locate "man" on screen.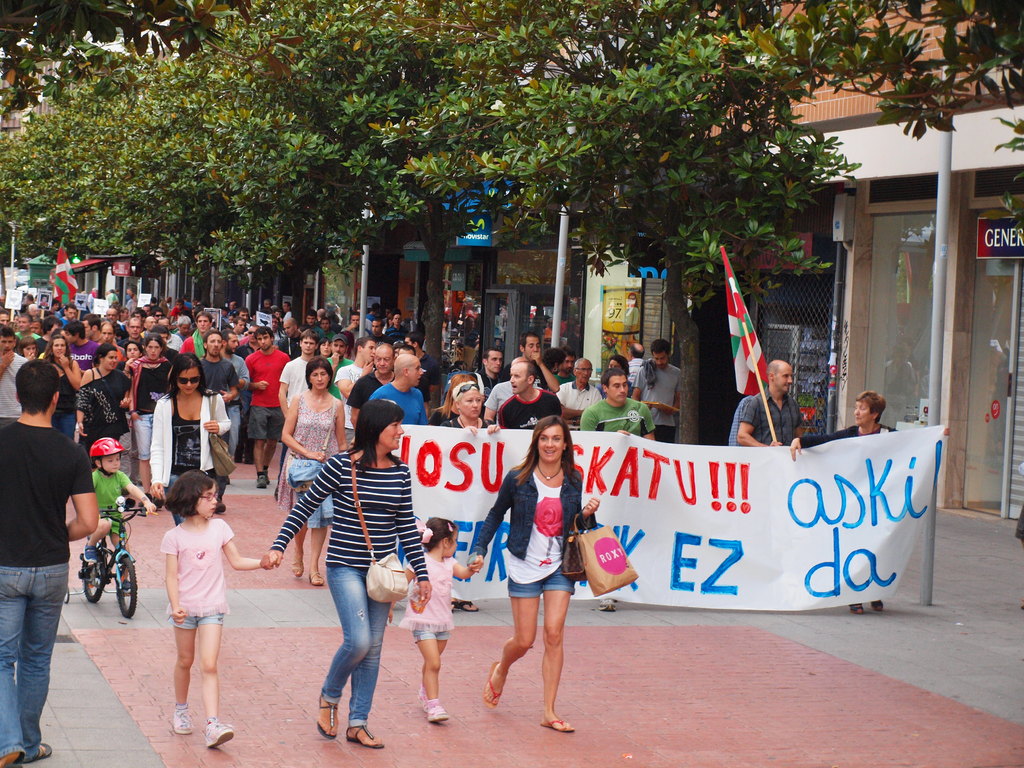
On screen at BBox(237, 308, 252, 323).
